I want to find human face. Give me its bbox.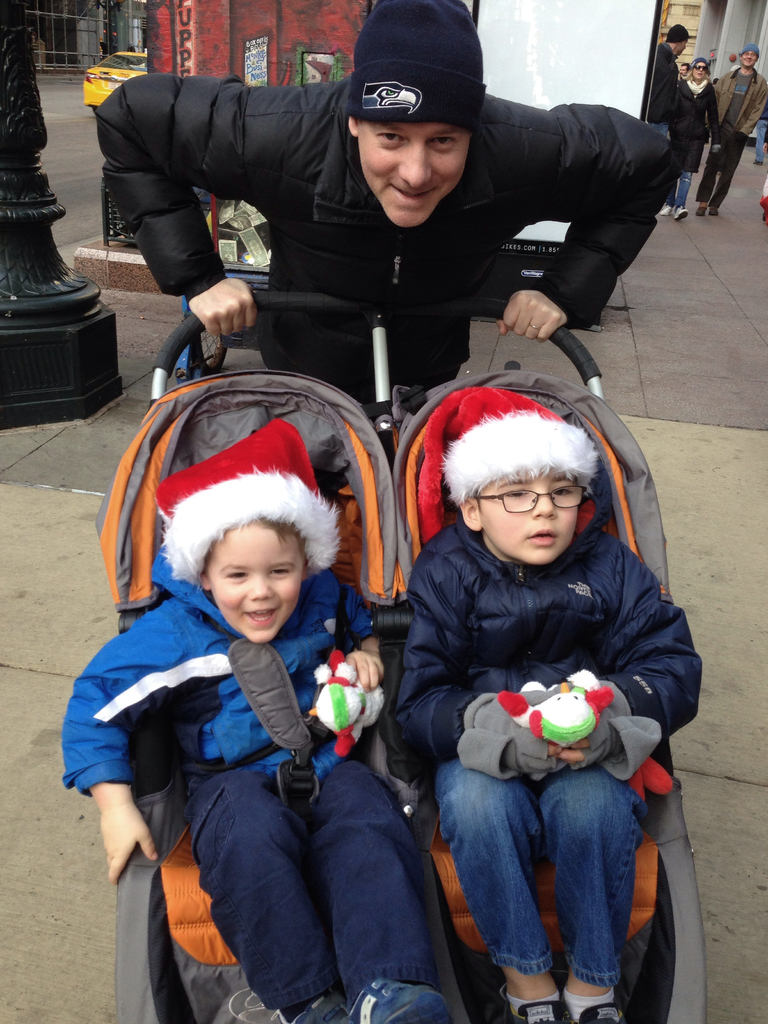
<box>201,520,313,646</box>.
